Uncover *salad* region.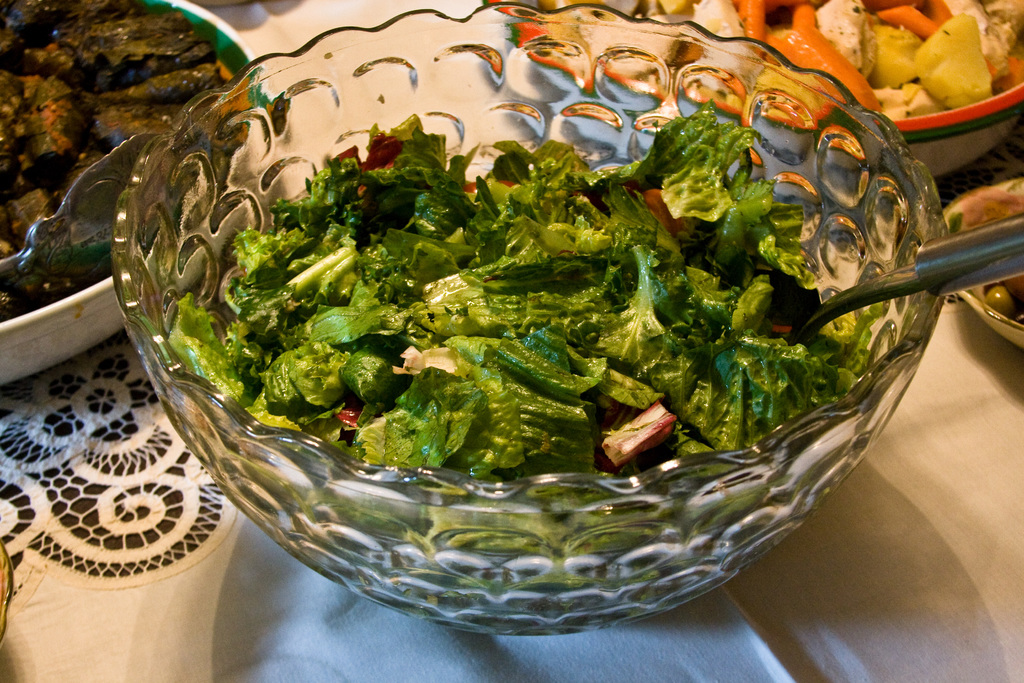
Uncovered: locate(159, 92, 881, 479).
